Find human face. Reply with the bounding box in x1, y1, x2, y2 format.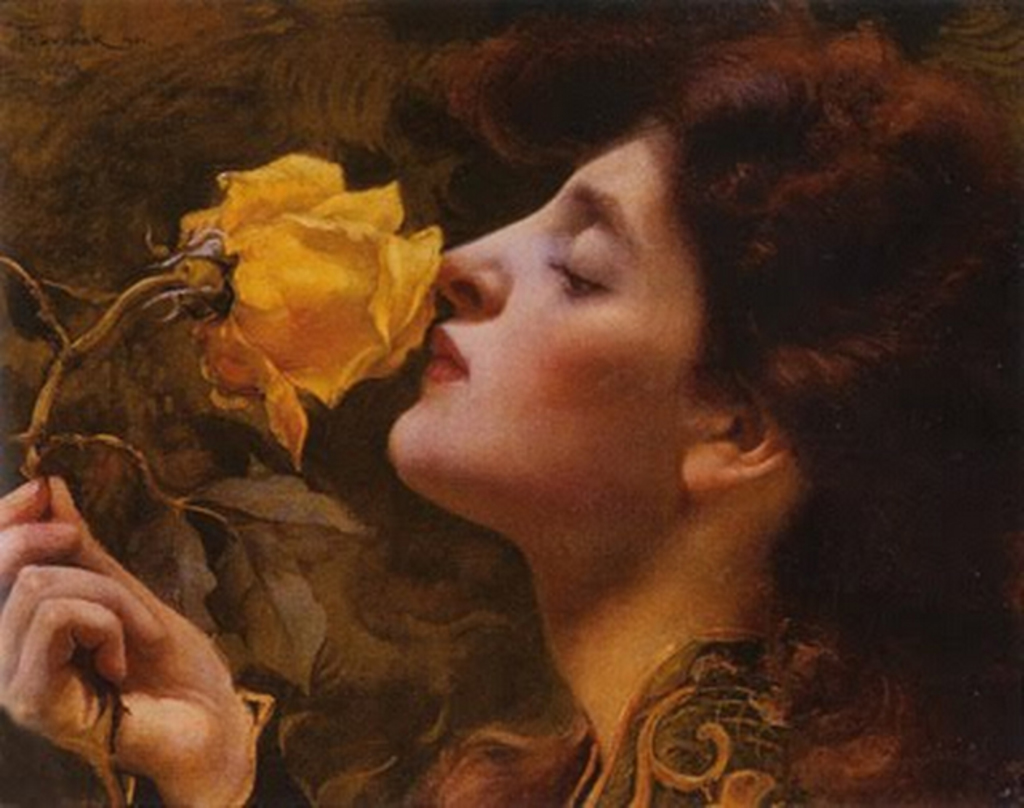
386, 130, 723, 496.
